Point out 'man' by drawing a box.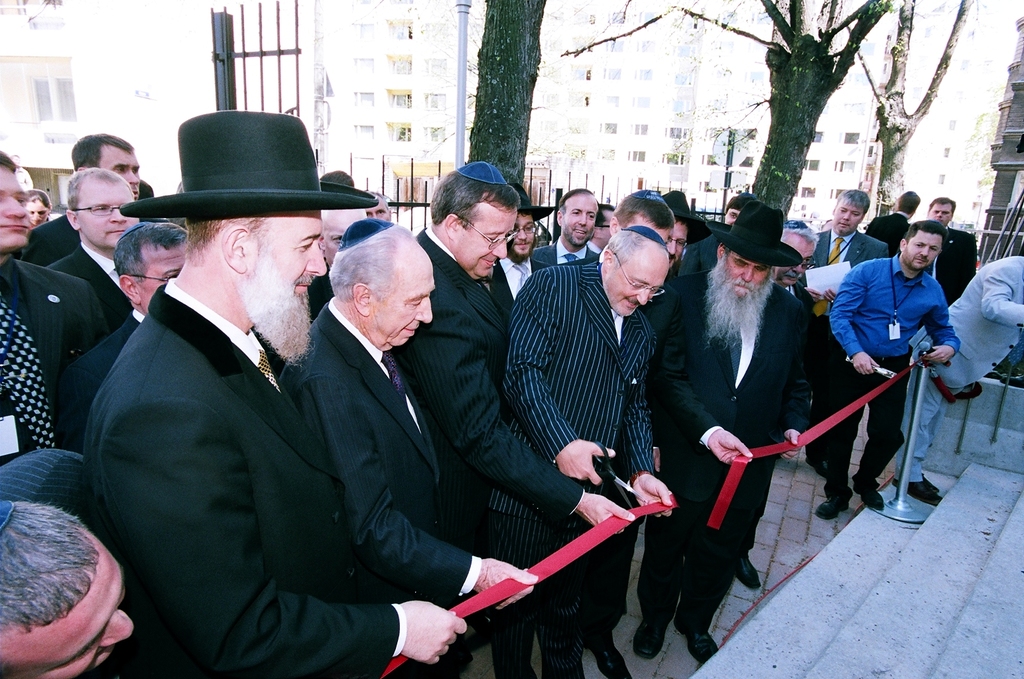
(577,188,676,418).
